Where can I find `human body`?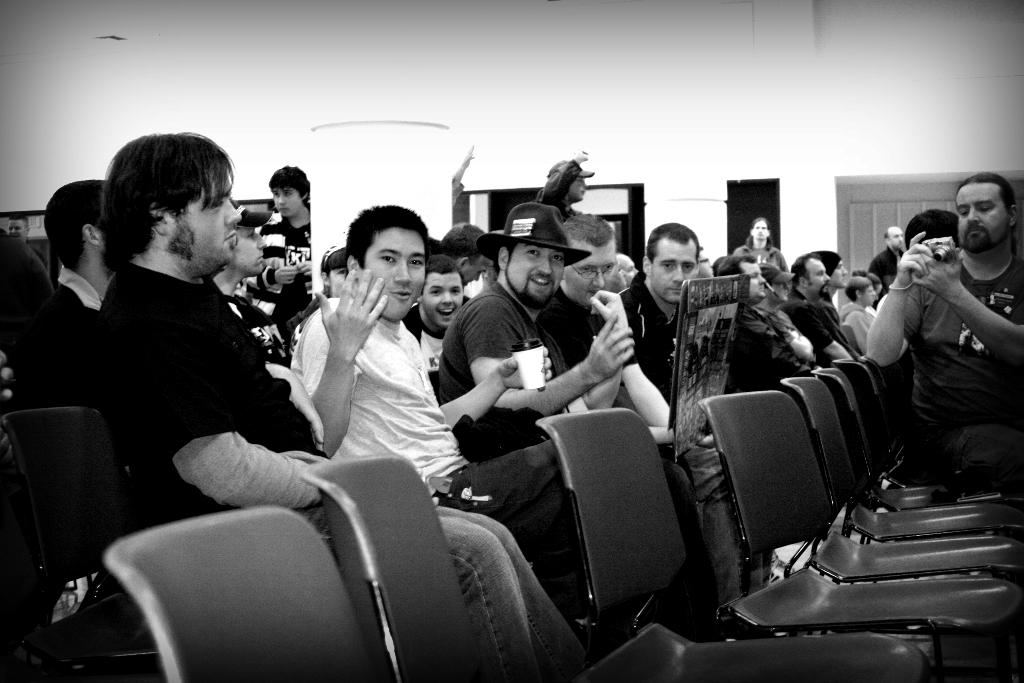
You can find it at [left=86, top=135, right=332, bottom=558].
